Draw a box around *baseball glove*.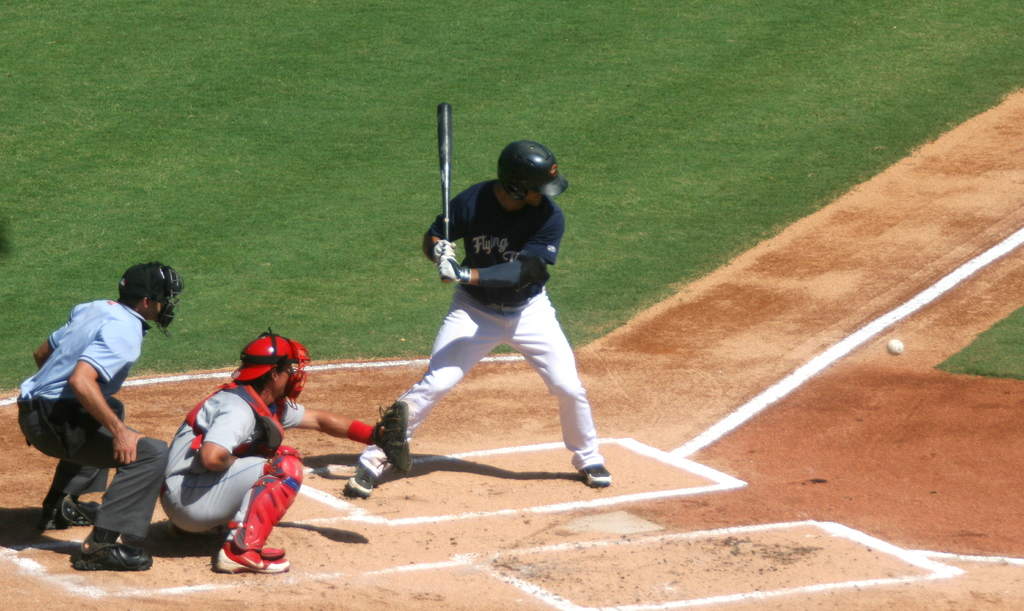
<region>432, 237, 463, 260</region>.
